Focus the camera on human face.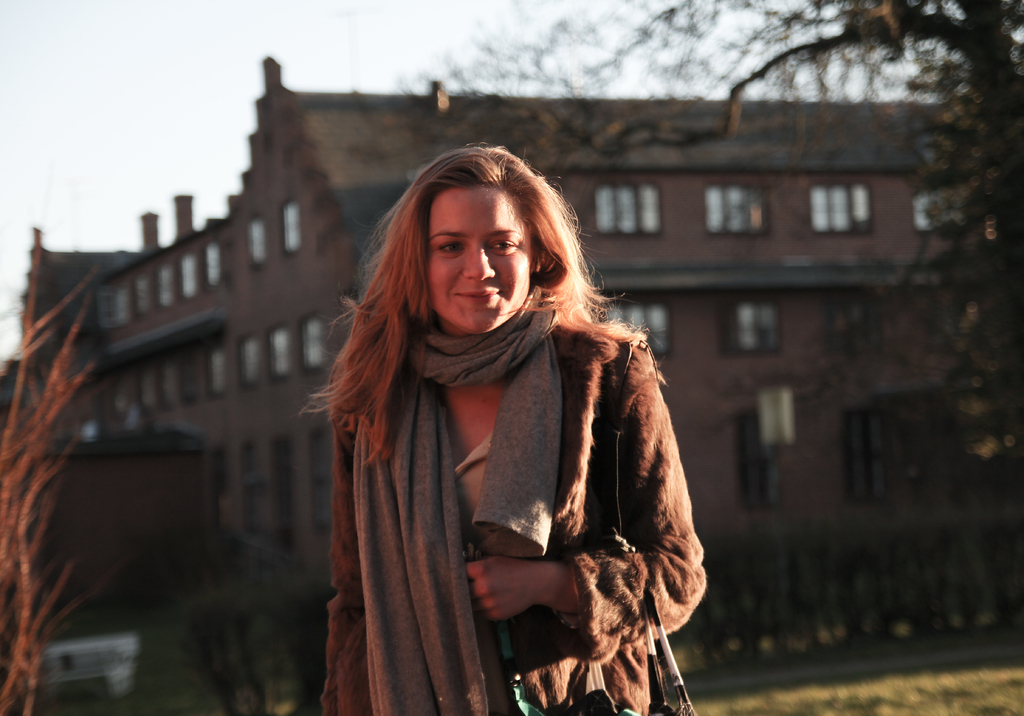
Focus region: x1=416, y1=181, x2=527, y2=333.
